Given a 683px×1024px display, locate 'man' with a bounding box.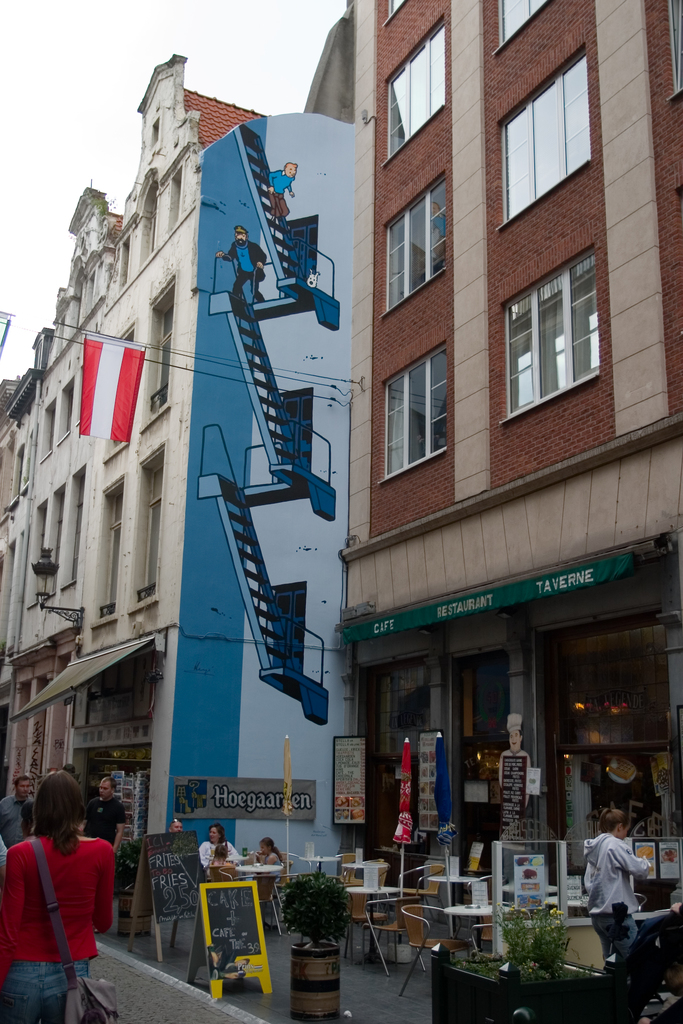
Located: Rect(80, 772, 133, 856).
